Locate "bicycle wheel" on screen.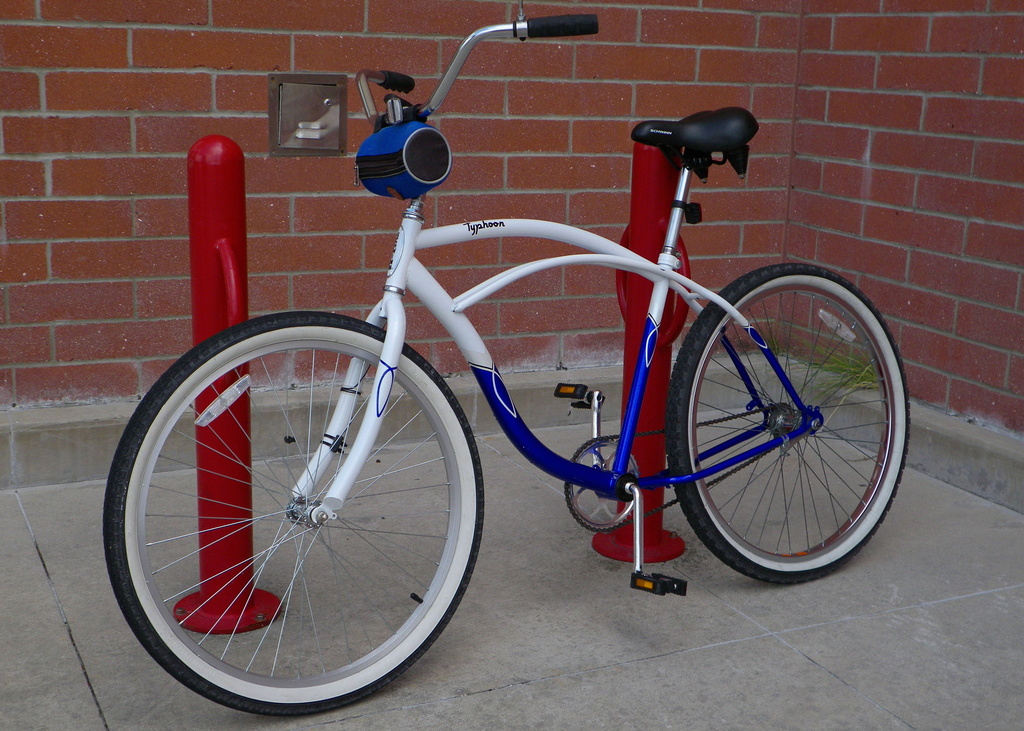
On screen at 671,262,912,590.
